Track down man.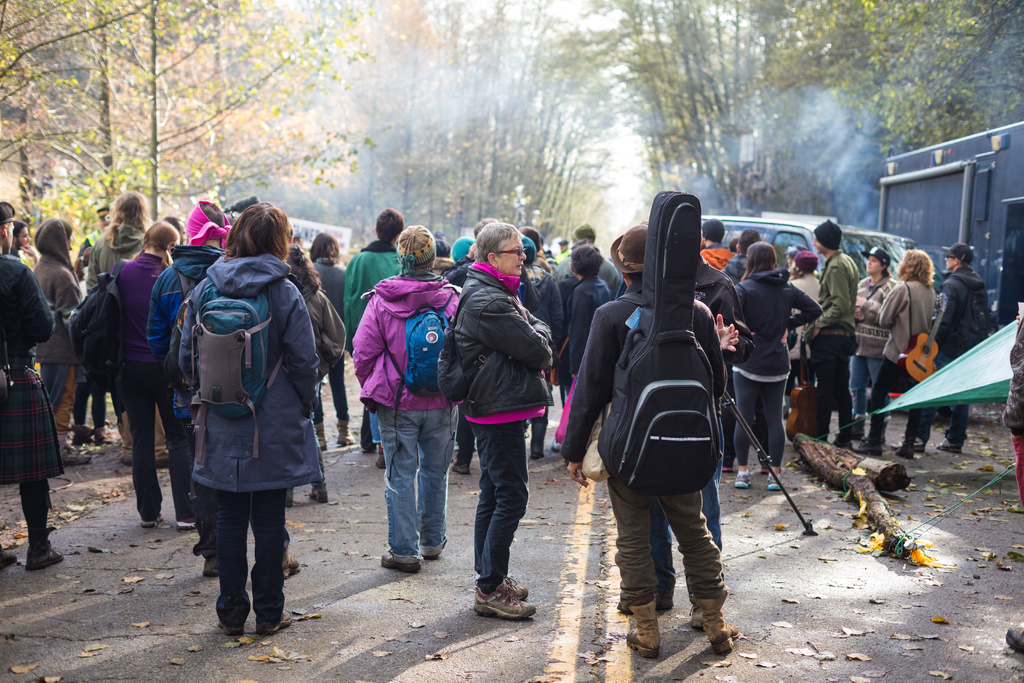
Tracked to locate(785, 242, 804, 268).
